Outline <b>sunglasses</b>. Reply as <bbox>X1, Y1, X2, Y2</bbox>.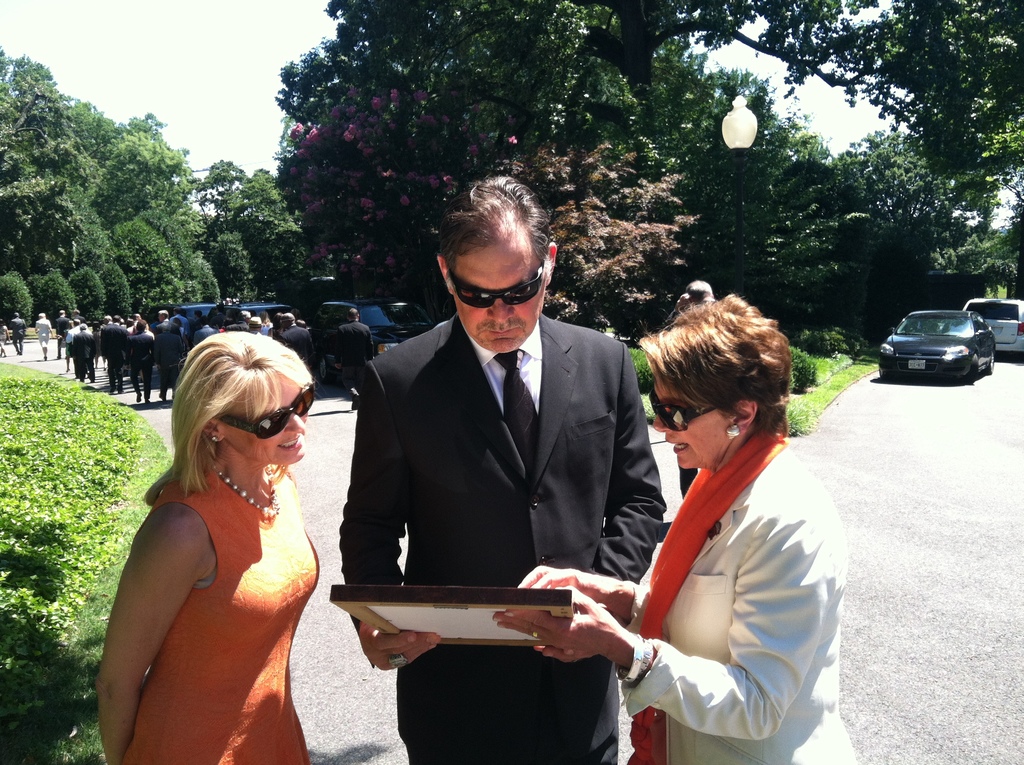
<bbox>648, 394, 722, 431</bbox>.
